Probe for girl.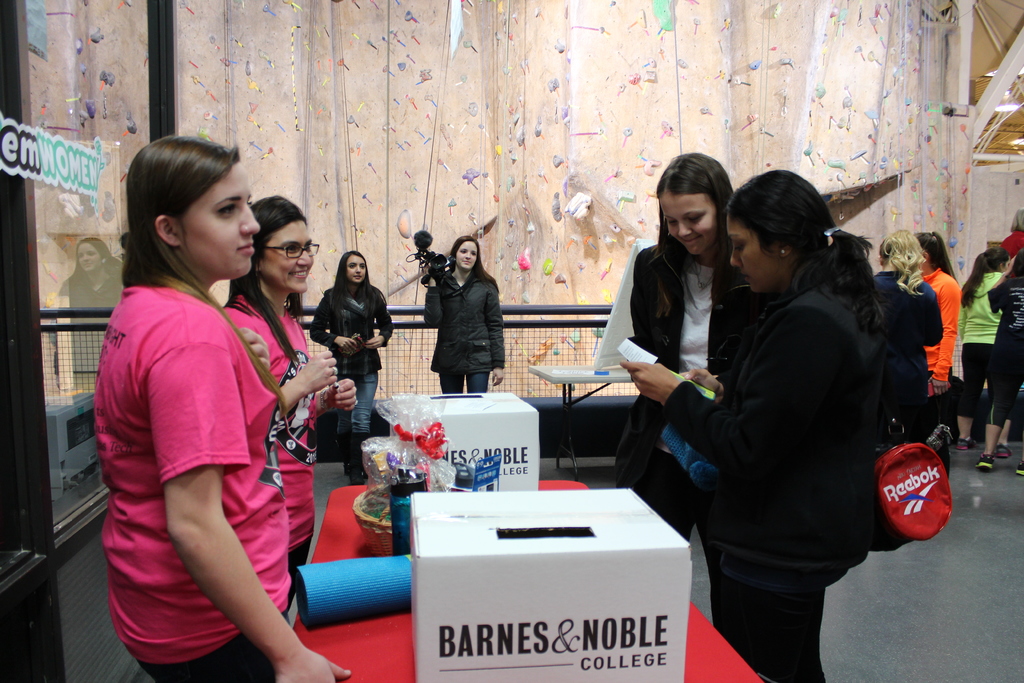
Probe result: (874,226,942,442).
